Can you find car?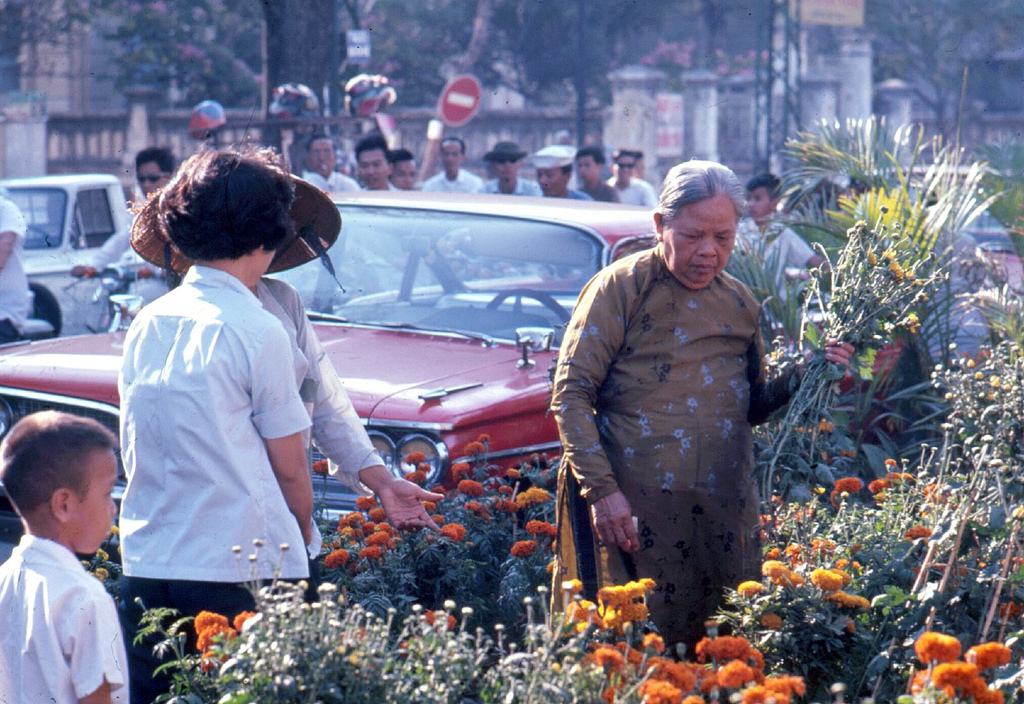
Yes, bounding box: [x1=0, y1=191, x2=897, y2=573].
